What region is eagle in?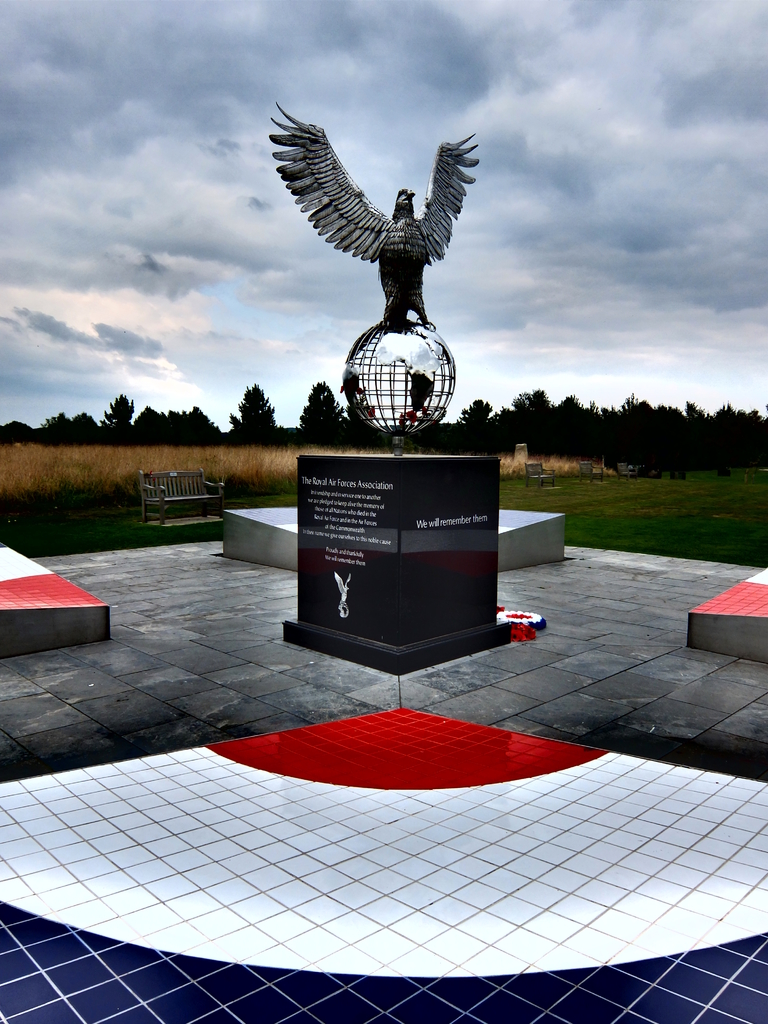
(264,100,486,310).
